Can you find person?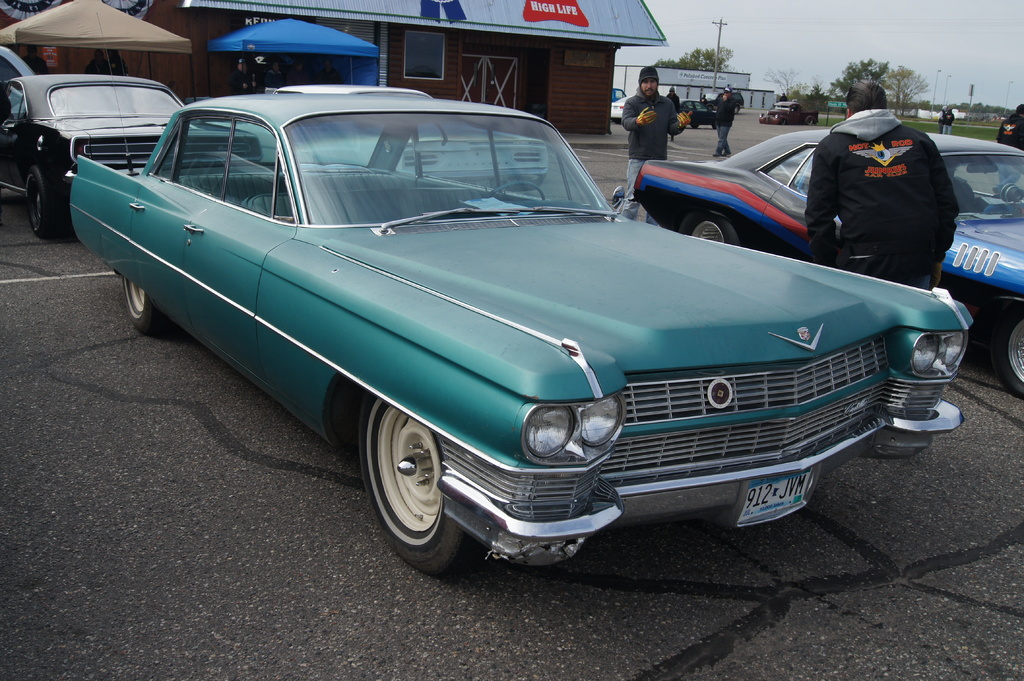
Yes, bounding box: rect(664, 85, 682, 141).
